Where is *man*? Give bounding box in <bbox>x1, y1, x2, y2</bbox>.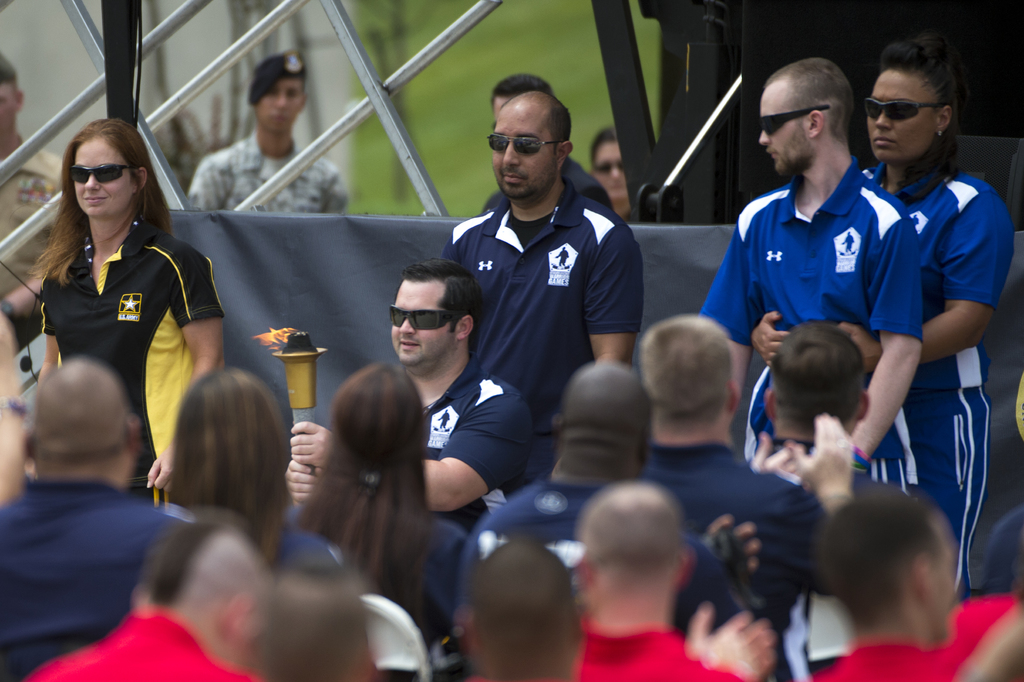
<bbox>458, 540, 584, 681</bbox>.
